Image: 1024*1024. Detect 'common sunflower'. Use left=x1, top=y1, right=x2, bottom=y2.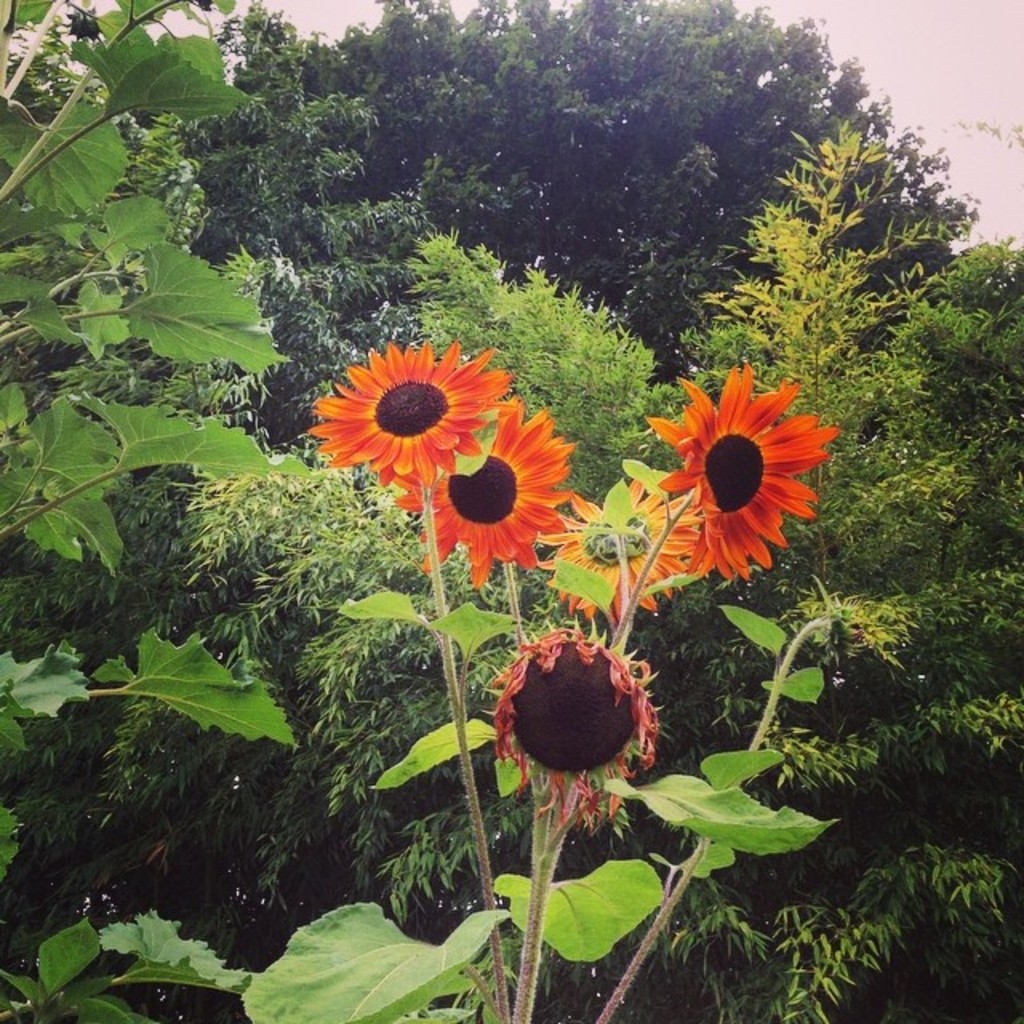
left=498, top=618, right=656, bottom=819.
